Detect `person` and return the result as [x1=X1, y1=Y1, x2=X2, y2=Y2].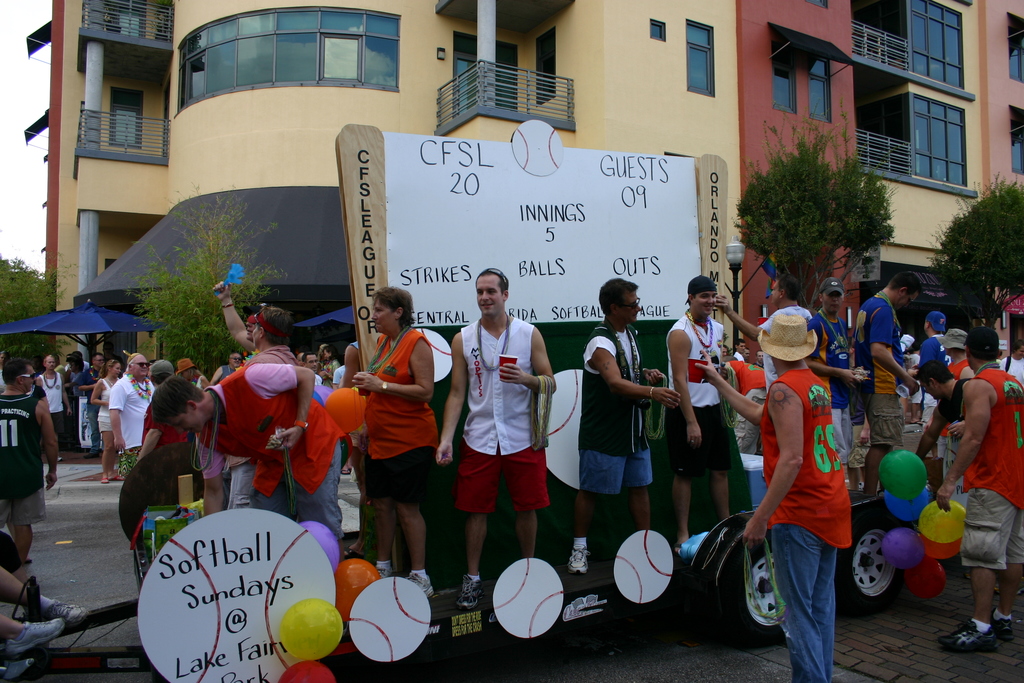
[x1=34, y1=352, x2=74, y2=458].
